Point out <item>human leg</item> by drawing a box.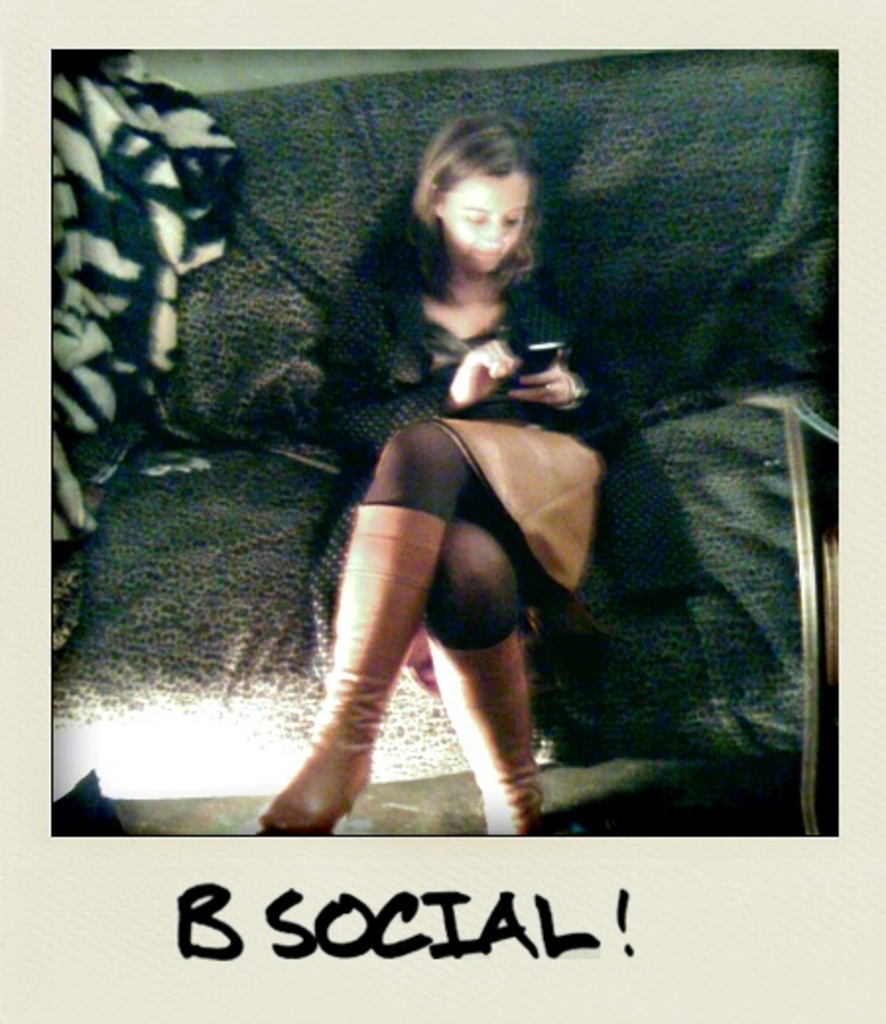
(421, 522, 551, 829).
